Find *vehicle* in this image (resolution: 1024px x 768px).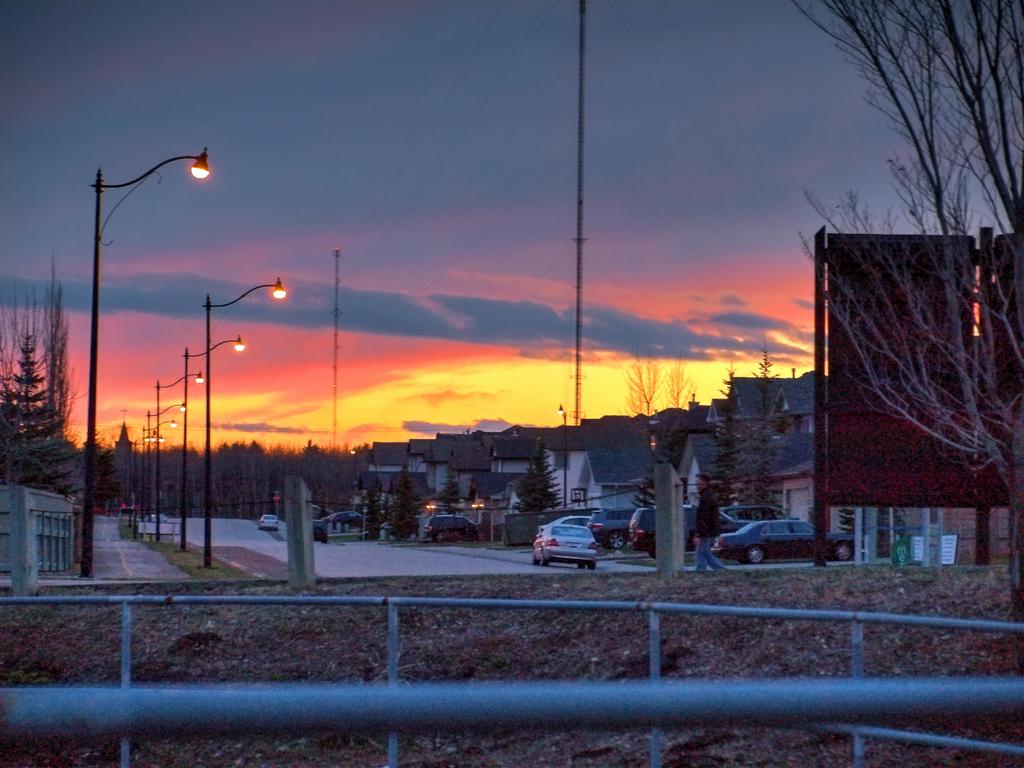
{"x1": 531, "y1": 522, "x2": 599, "y2": 570}.
